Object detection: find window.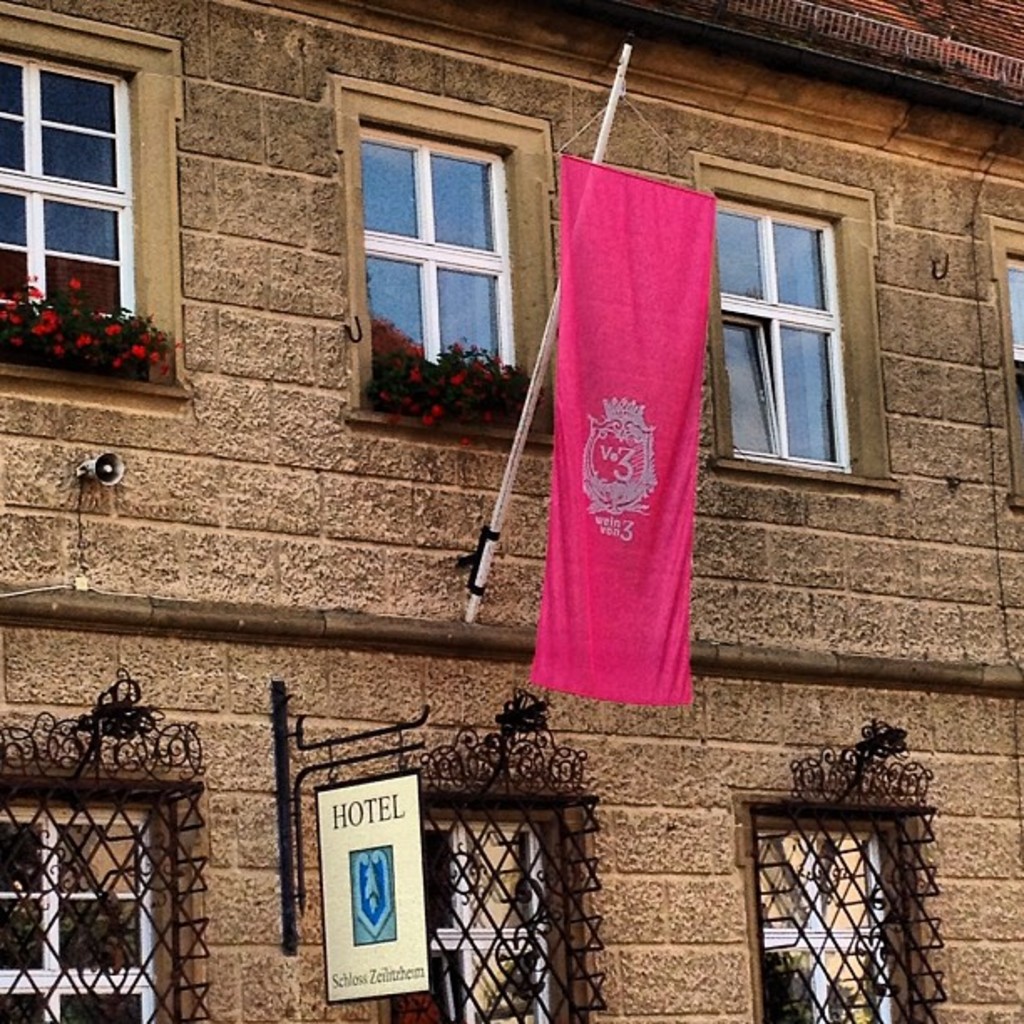
[992,204,1022,512].
